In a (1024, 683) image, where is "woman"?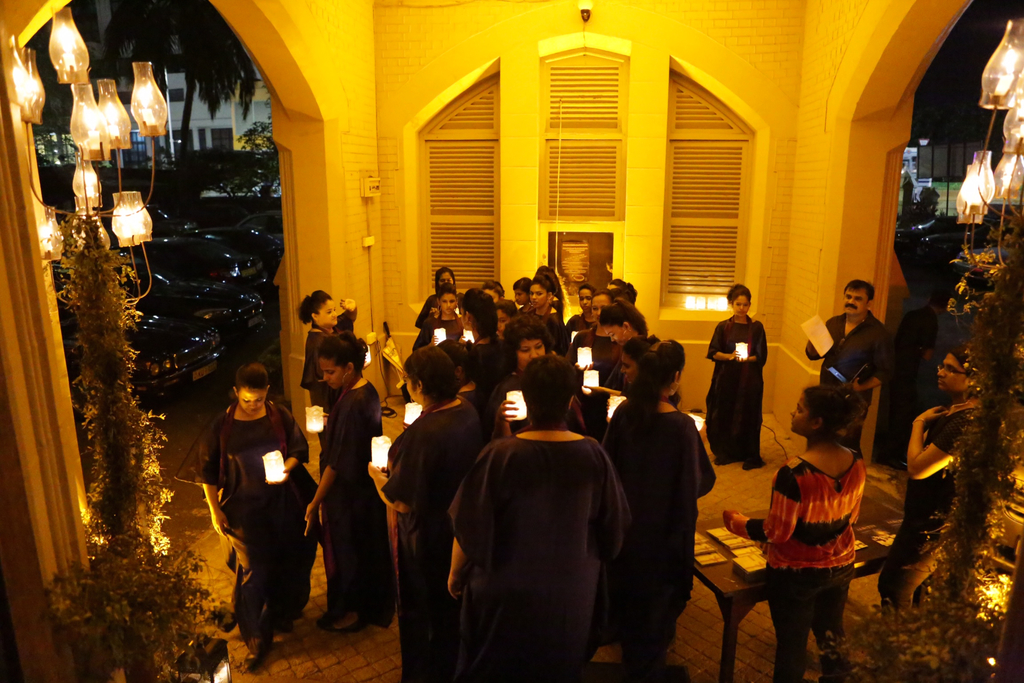
[x1=720, y1=390, x2=867, y2=682].
